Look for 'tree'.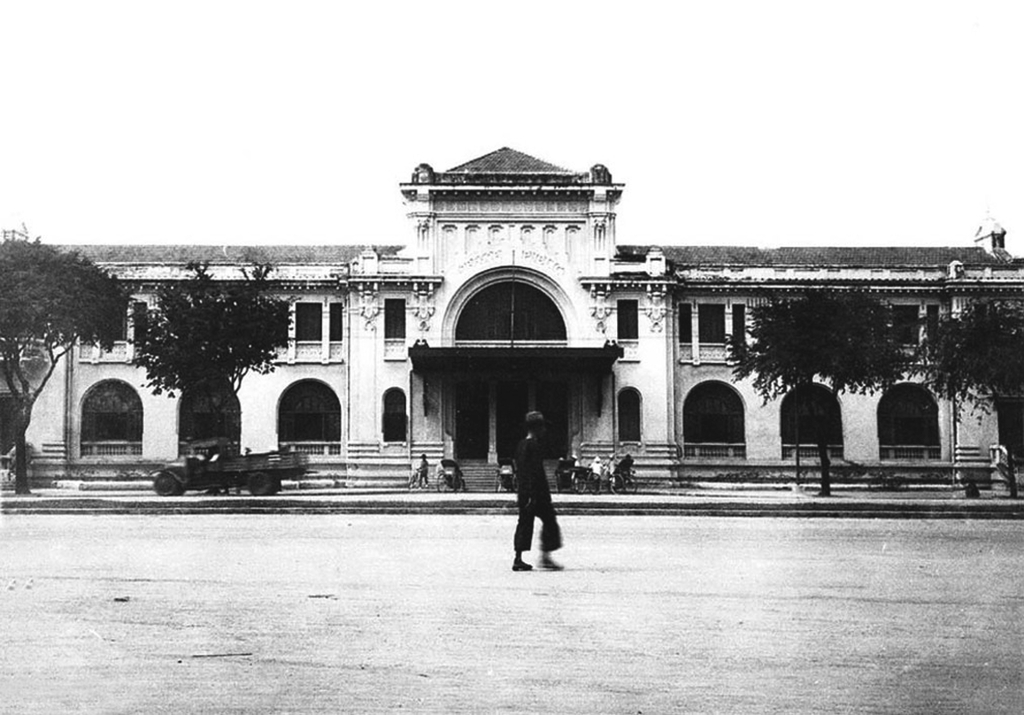
Found: (736, 264, 914, 466).
